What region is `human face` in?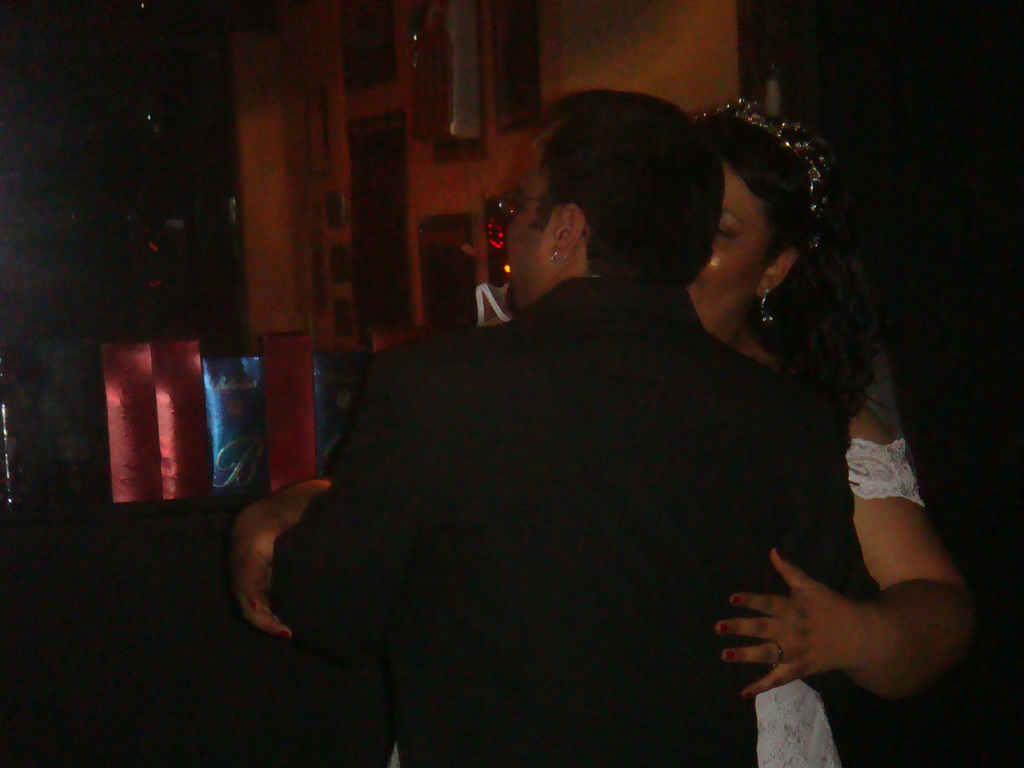
498:142:576:308.
